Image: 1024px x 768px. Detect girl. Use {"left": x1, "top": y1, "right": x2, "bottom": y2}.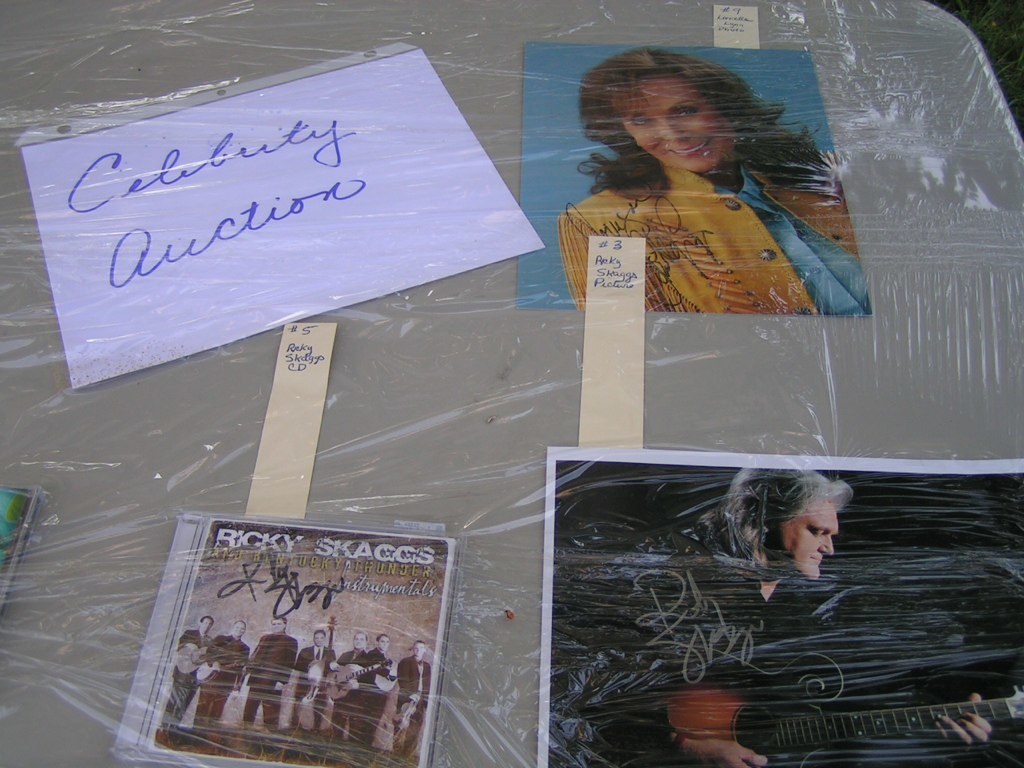
{"left": 559, "top": 47, "right": 871, "bottom": 318}.
